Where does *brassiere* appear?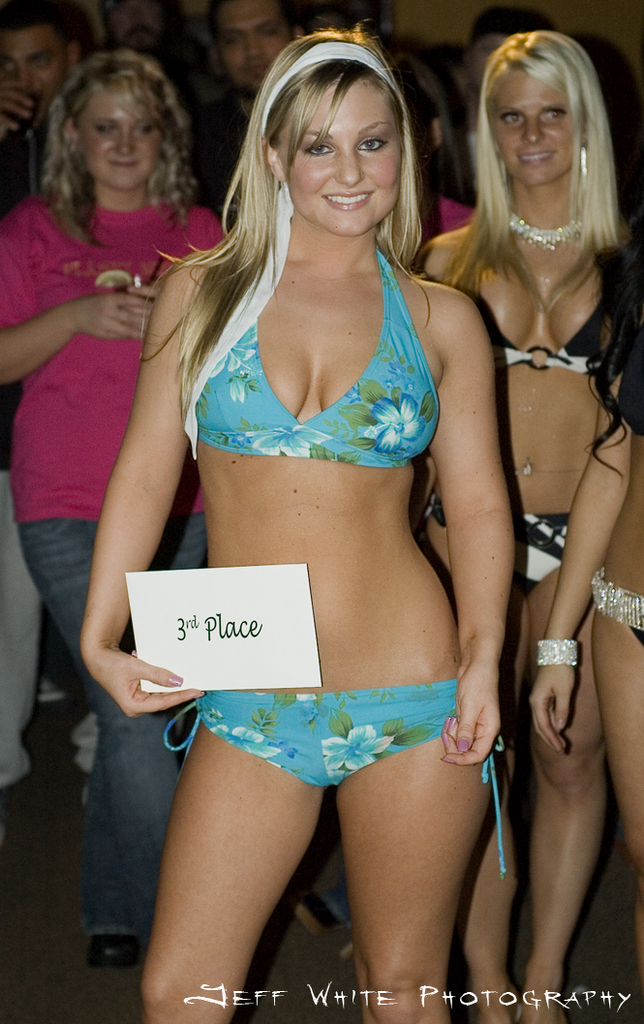
Appears at (x1=501, y1=347, x2=601, y2=370).
